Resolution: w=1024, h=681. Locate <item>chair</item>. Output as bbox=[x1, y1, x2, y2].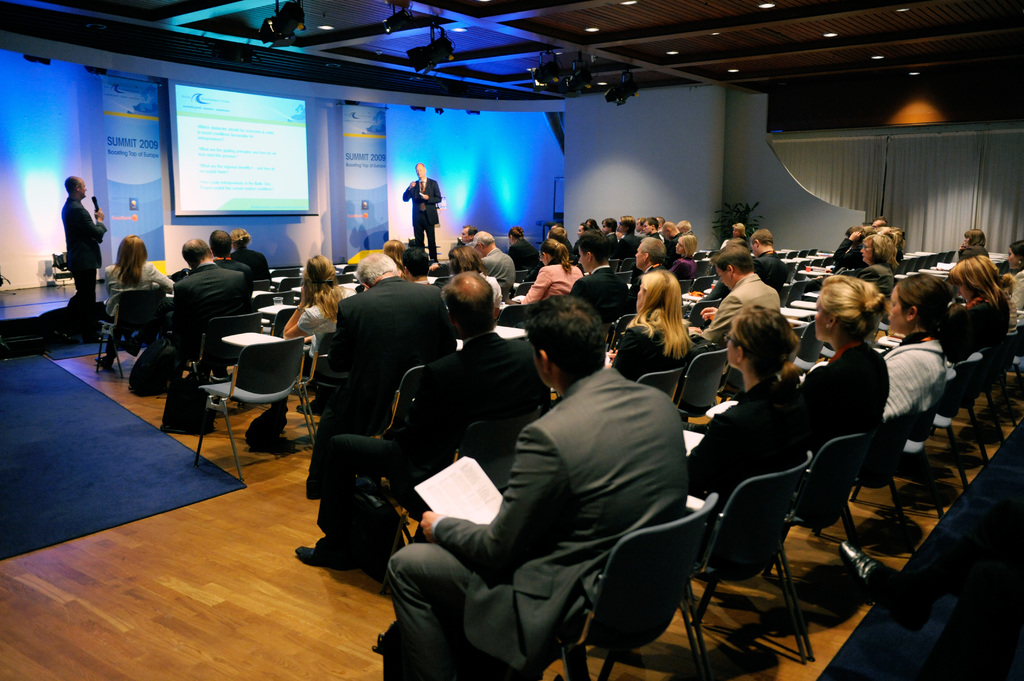
bbox=[813, 432, 886, 580].
